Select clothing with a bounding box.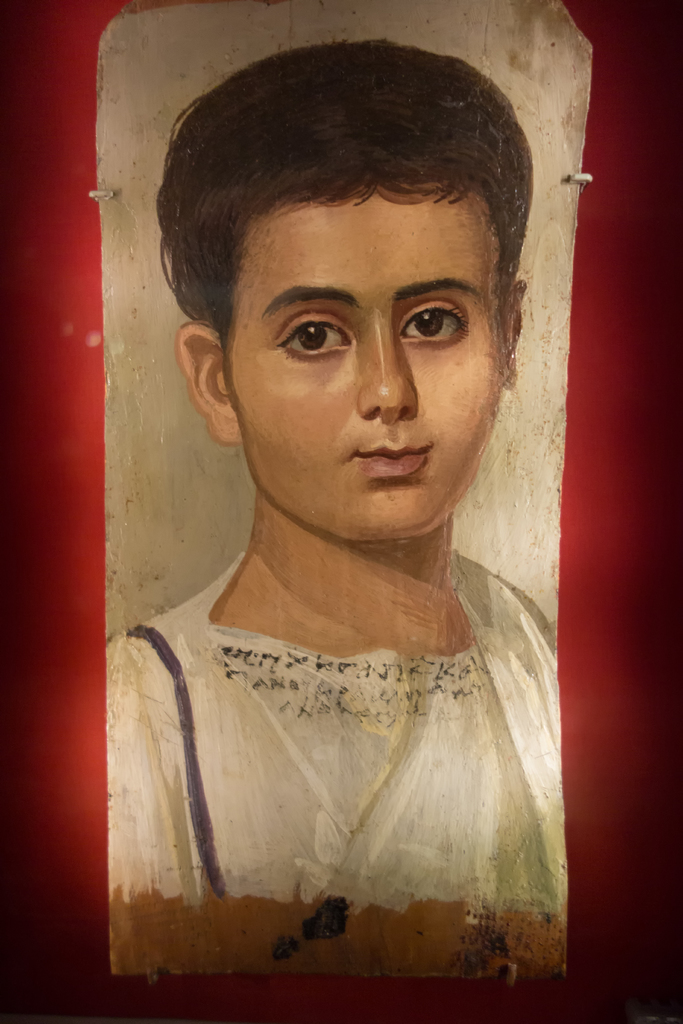
(97,567,618,970).
